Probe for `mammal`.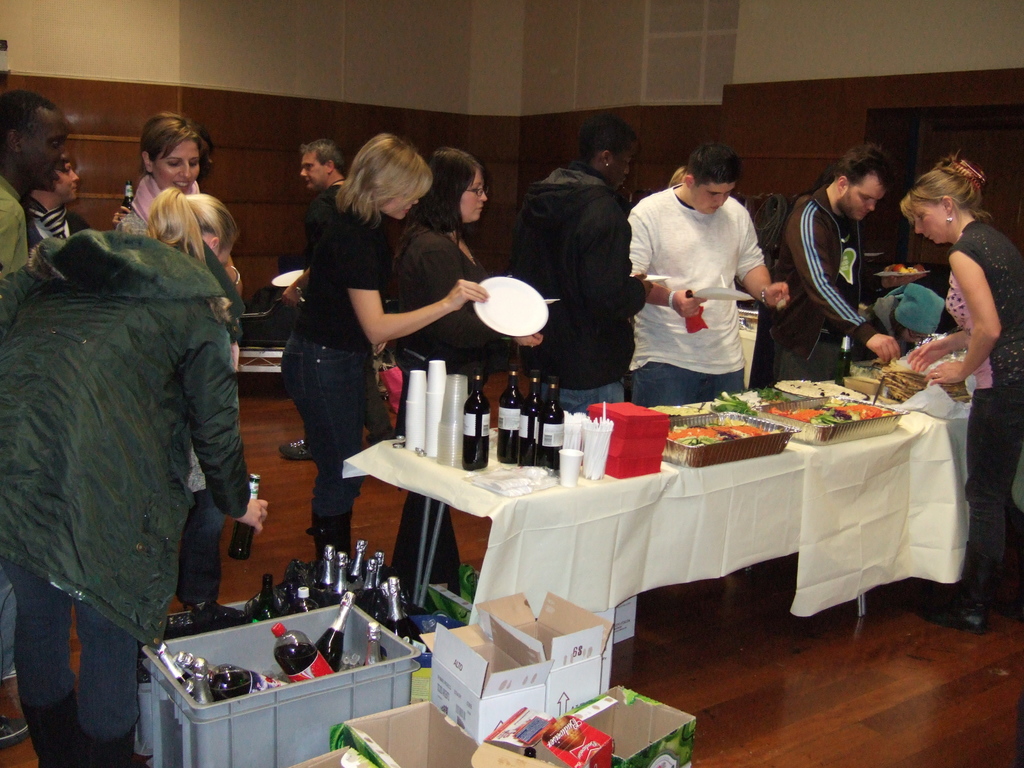
Probe result: BBox(23, 146, 96, 254).
